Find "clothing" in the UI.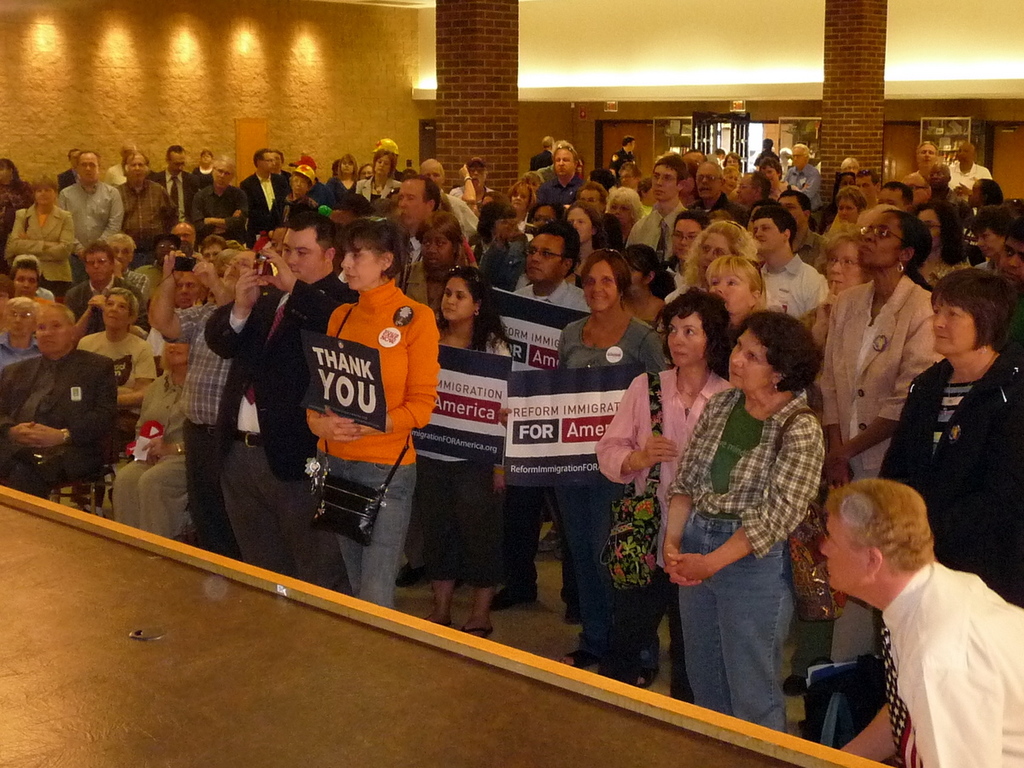
UI element at l=410, t=330, r=533, b=620.
